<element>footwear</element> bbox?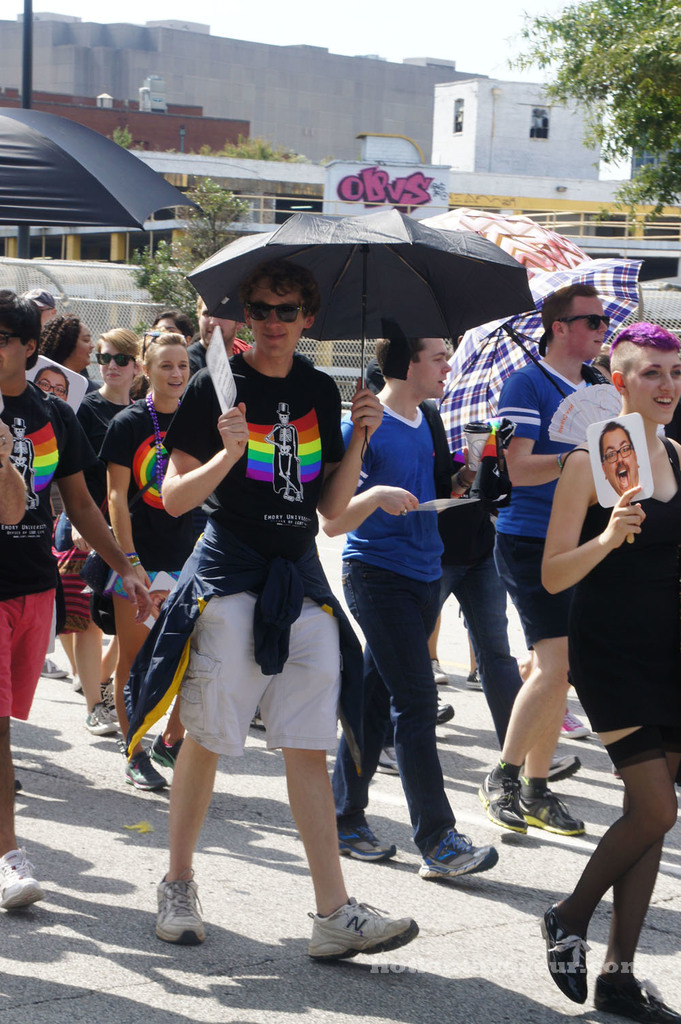
BBox(526, 792, 584, 832)
